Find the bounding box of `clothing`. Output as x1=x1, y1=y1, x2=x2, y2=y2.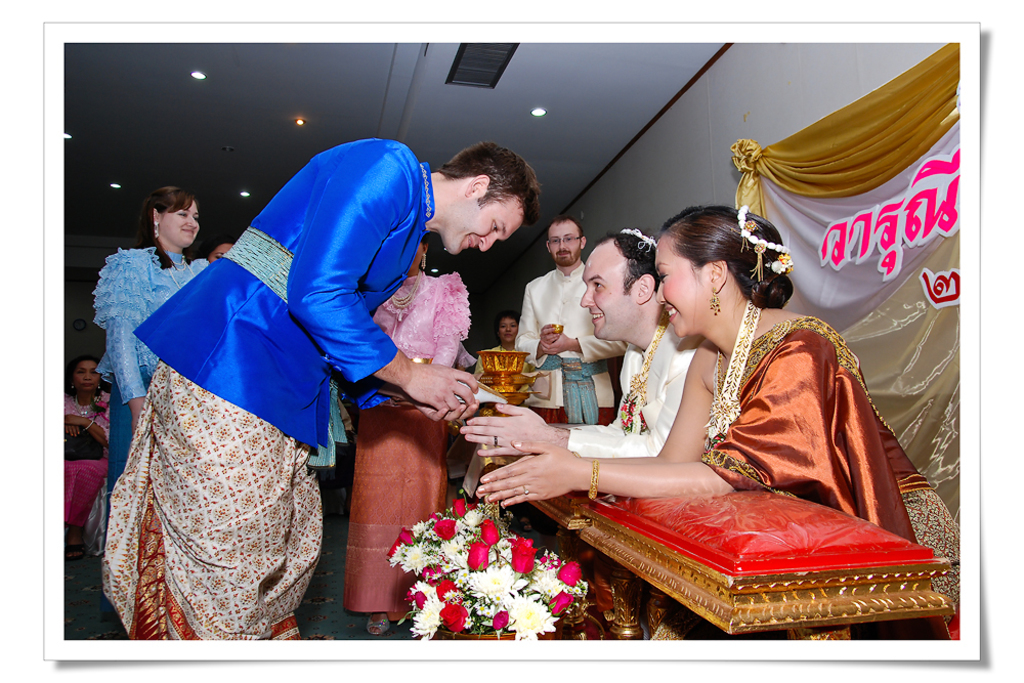
x1=649, y1=303, x2=958, y2=641.
